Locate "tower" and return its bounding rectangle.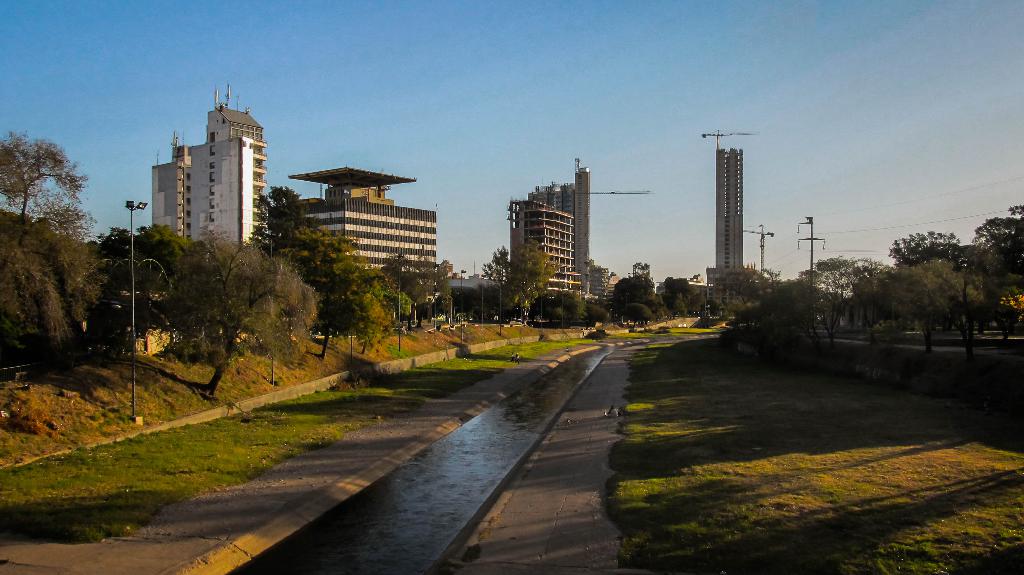
698 107 772 283.
